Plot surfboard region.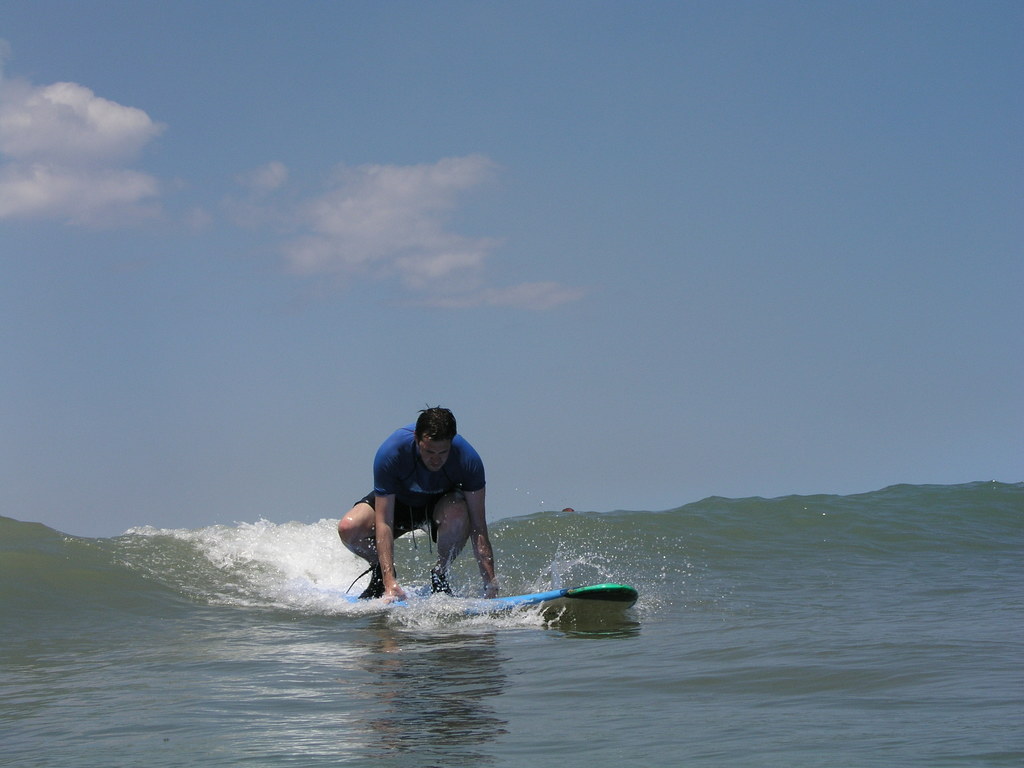
Plotted at box(341, 584, 639, 618).
